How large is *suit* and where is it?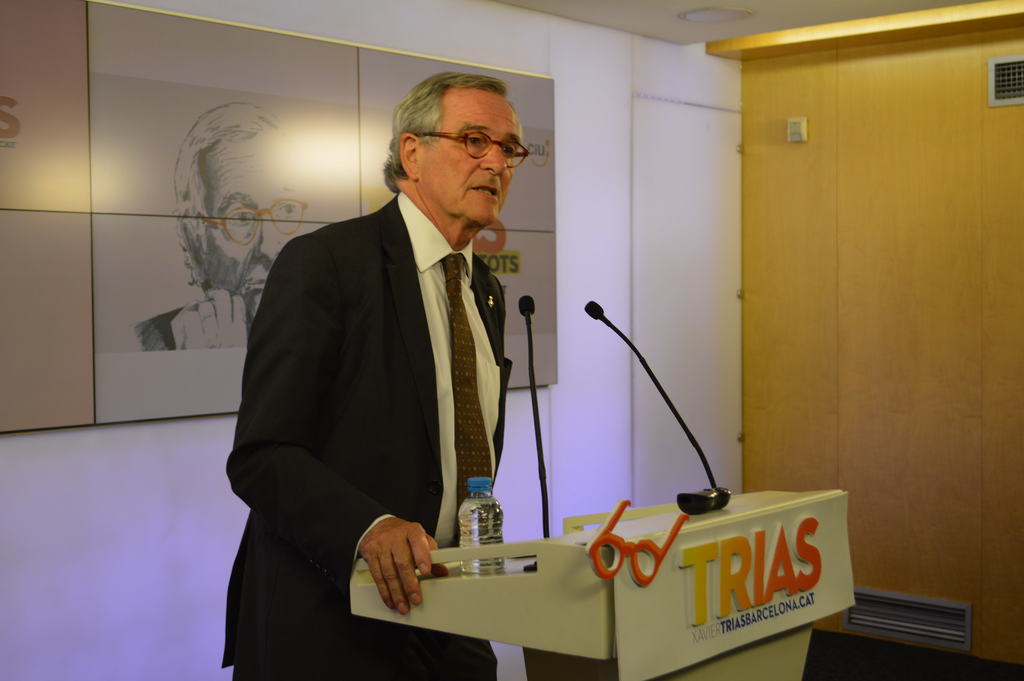
Bounding box: (221, 190, 513, 679).
